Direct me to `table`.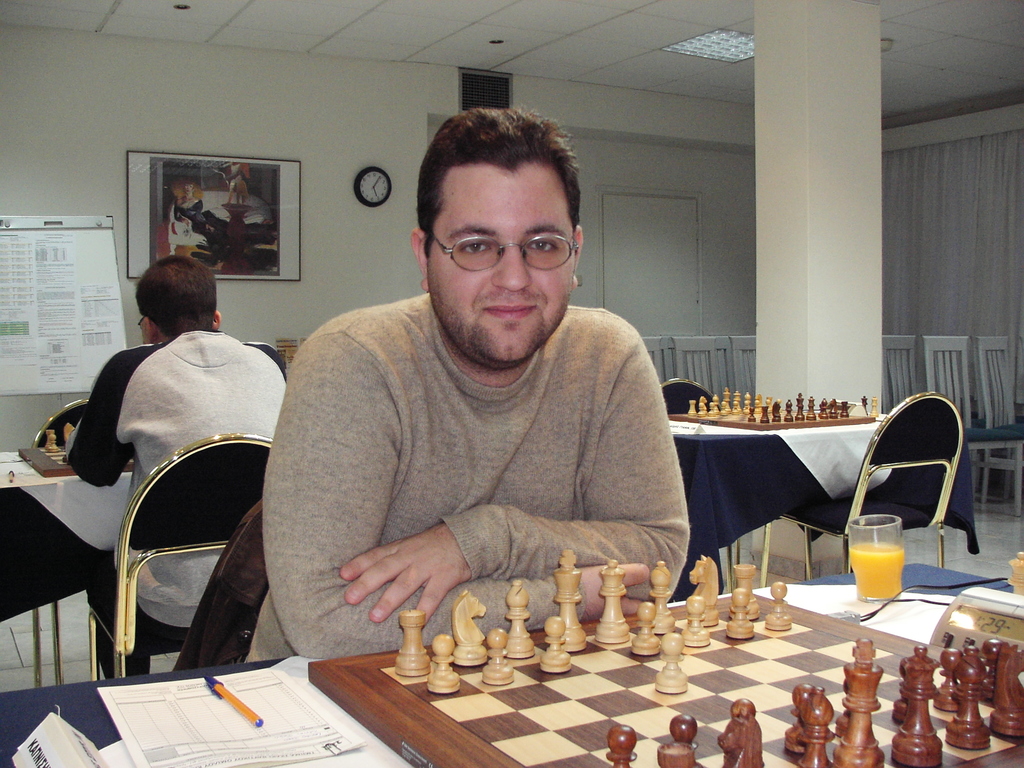
Direction: bbox=[664, 409, 977, 600].
